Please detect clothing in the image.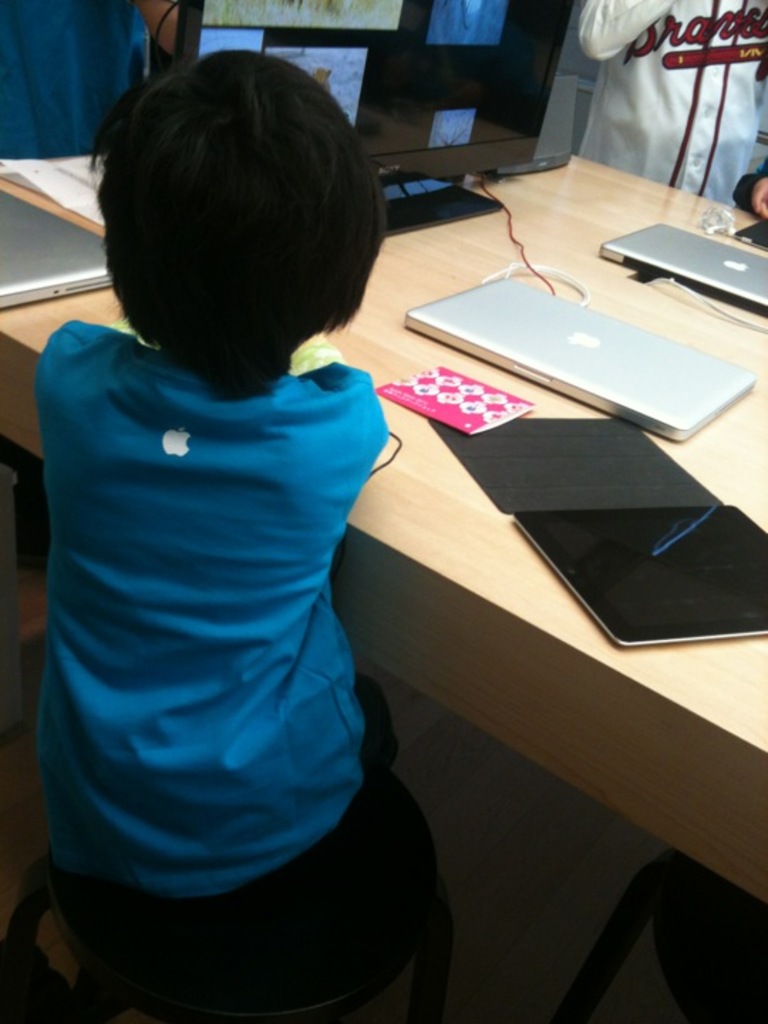
region(575, 0, 767, 206).
